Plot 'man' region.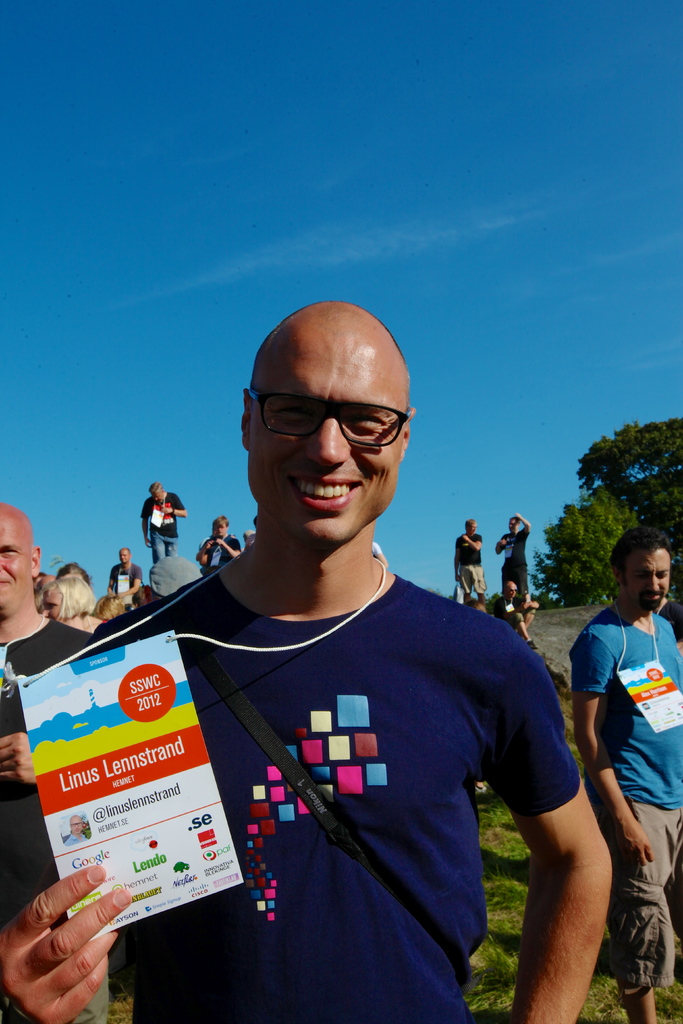
Plotted at (x1=493, y1=511, x2=539, y2=607).
